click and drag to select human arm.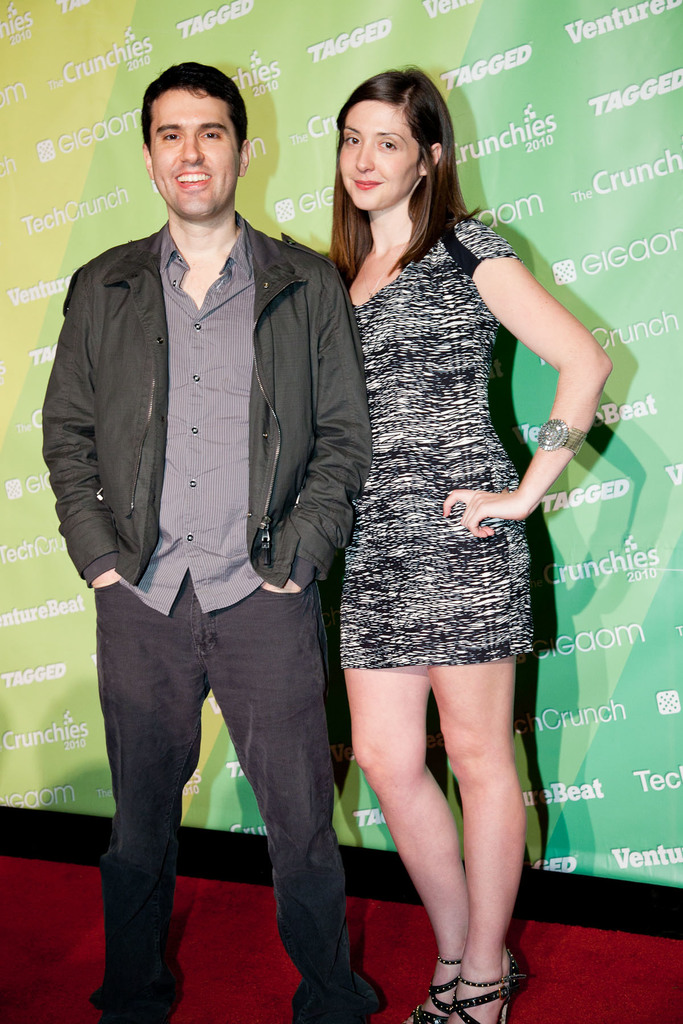
Selection: 39:260:122:594.
